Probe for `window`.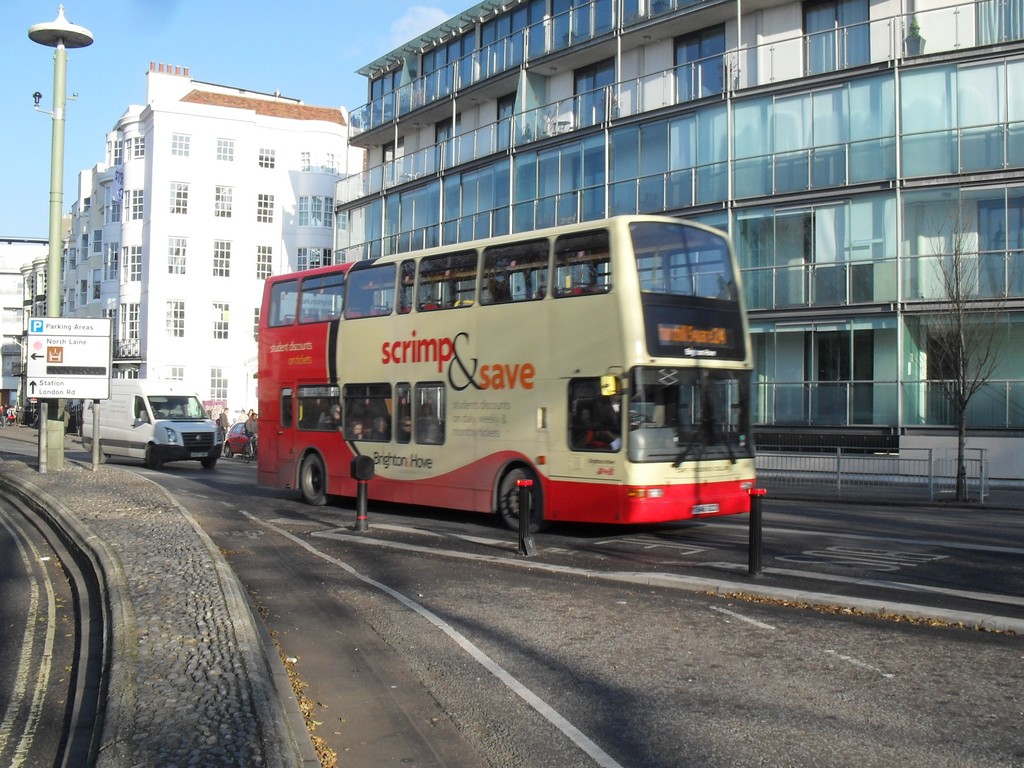
Probe result: [299,150,340,175].
